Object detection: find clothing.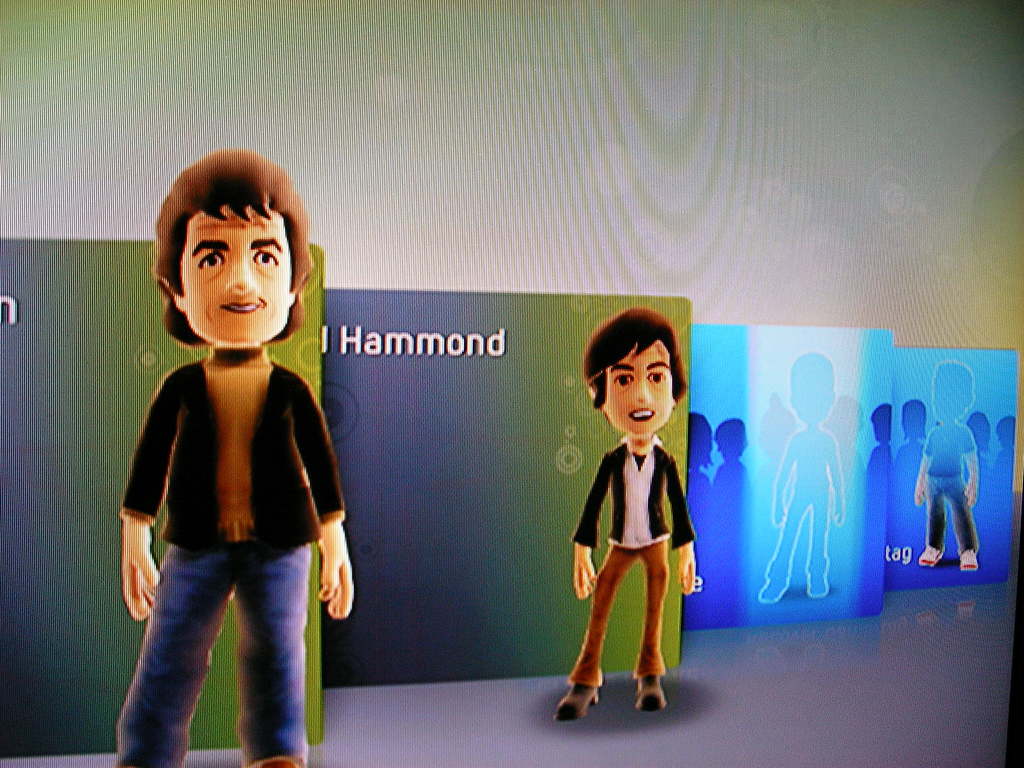
x1=566 y1=437 x2=692 y2=685.
